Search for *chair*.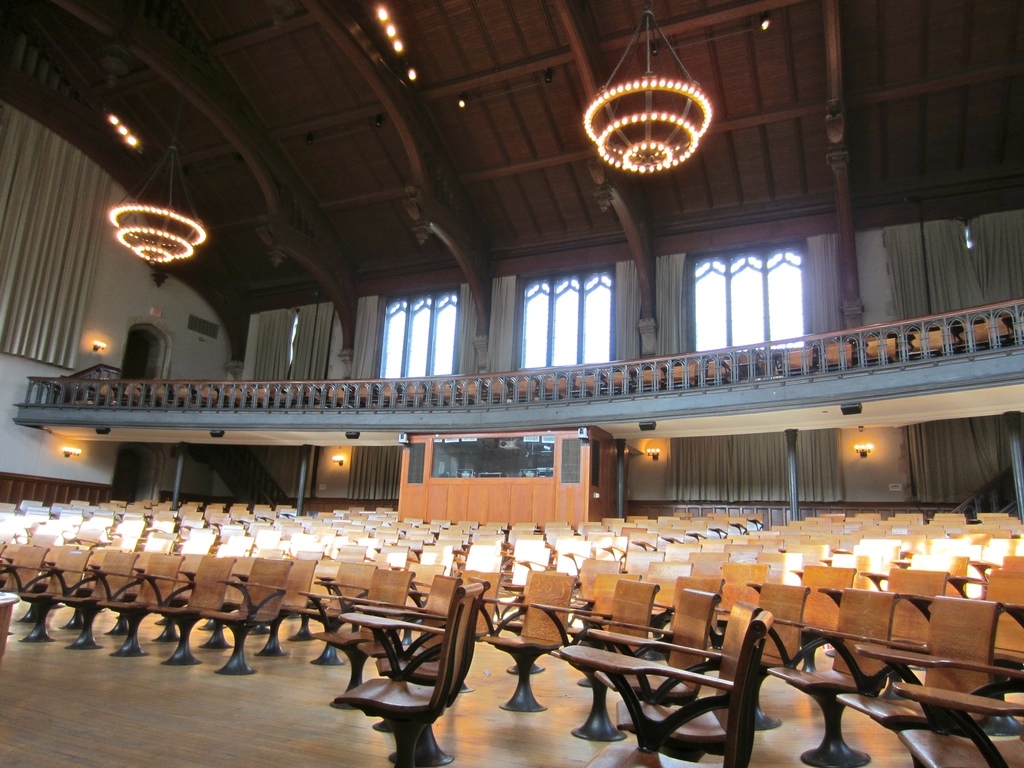
Found at 99 549 187 661.
